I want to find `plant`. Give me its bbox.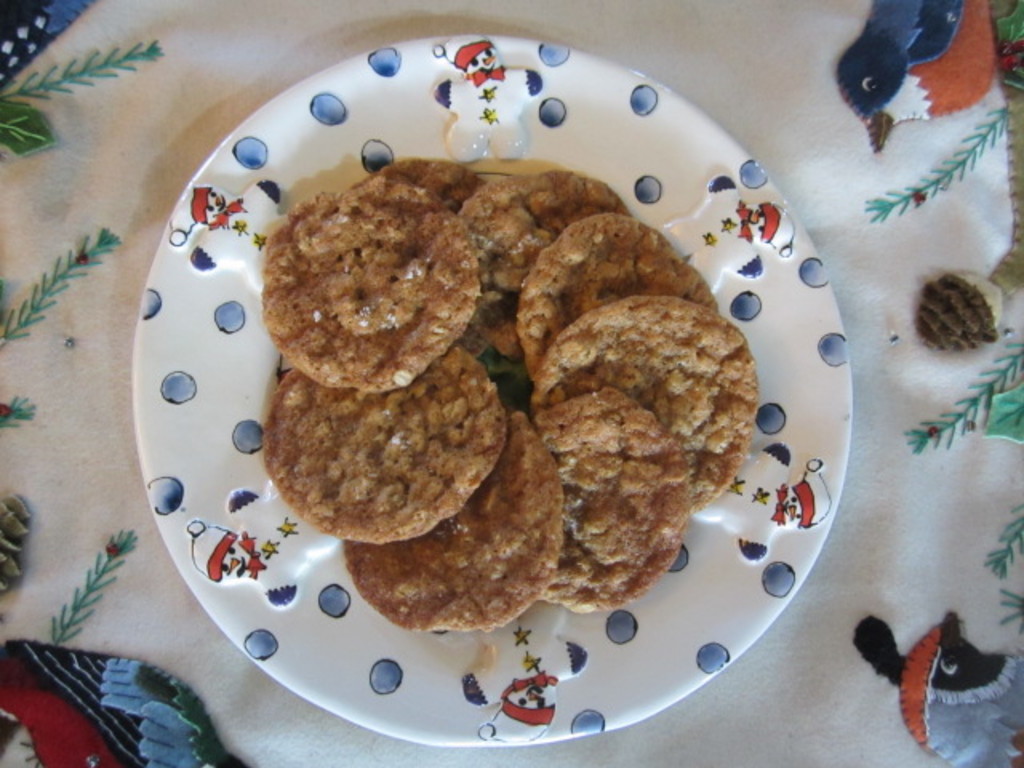
x1=35, y1=520, x2=141, y2=645.
